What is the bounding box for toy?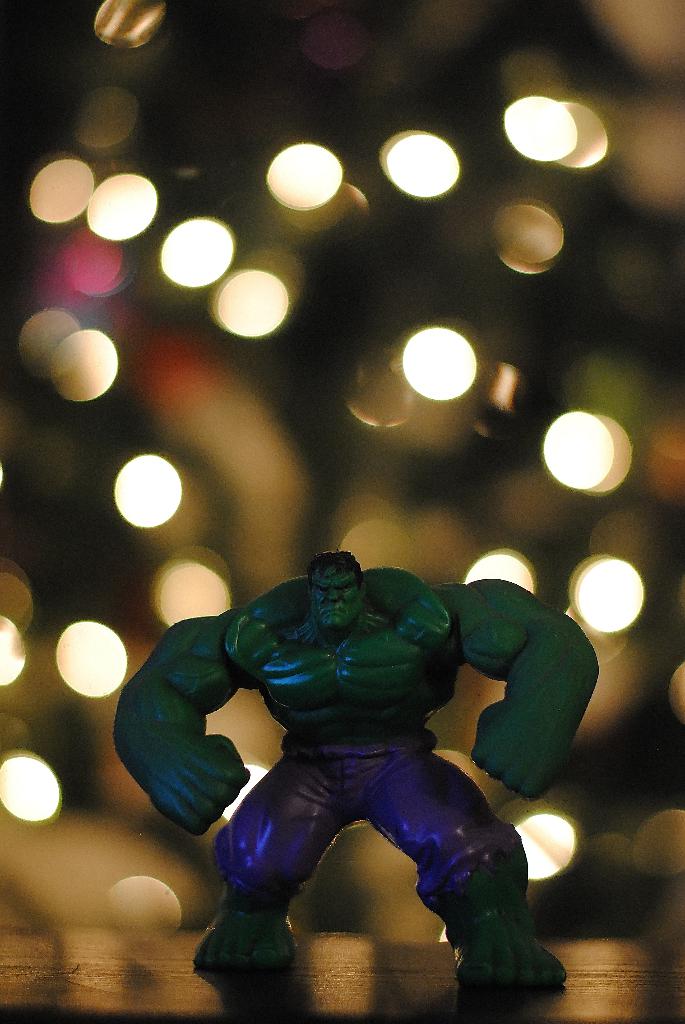
[127,541,649,974].
